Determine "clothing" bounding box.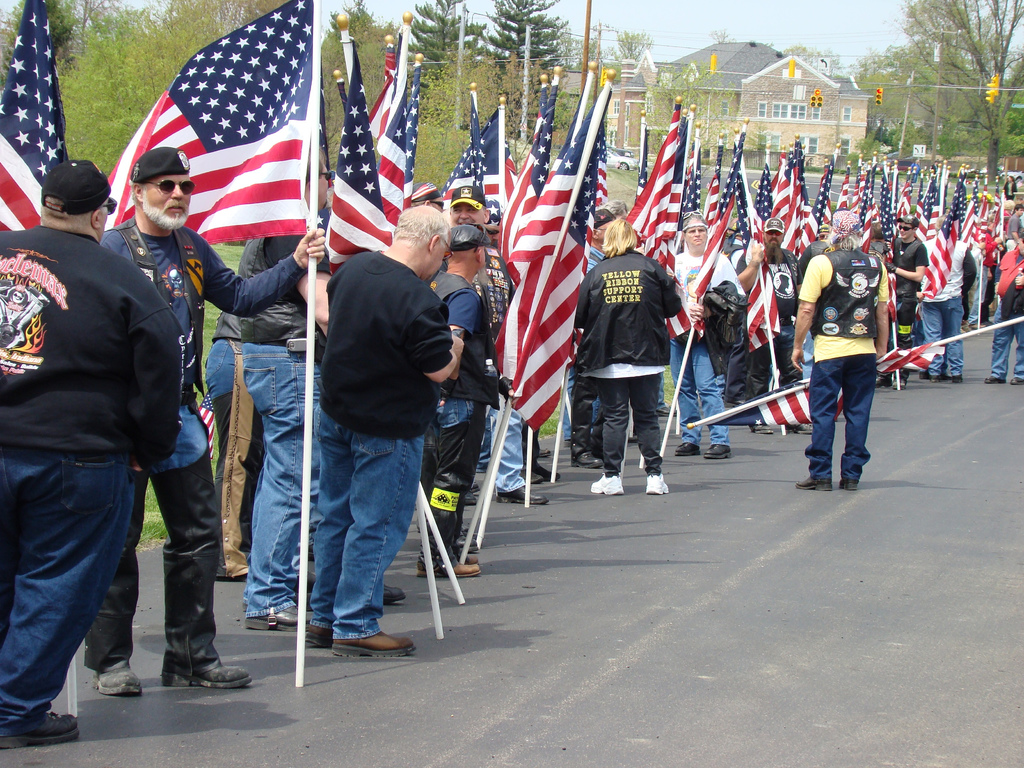
Determined: bbox(209, 235, 330, 613).
